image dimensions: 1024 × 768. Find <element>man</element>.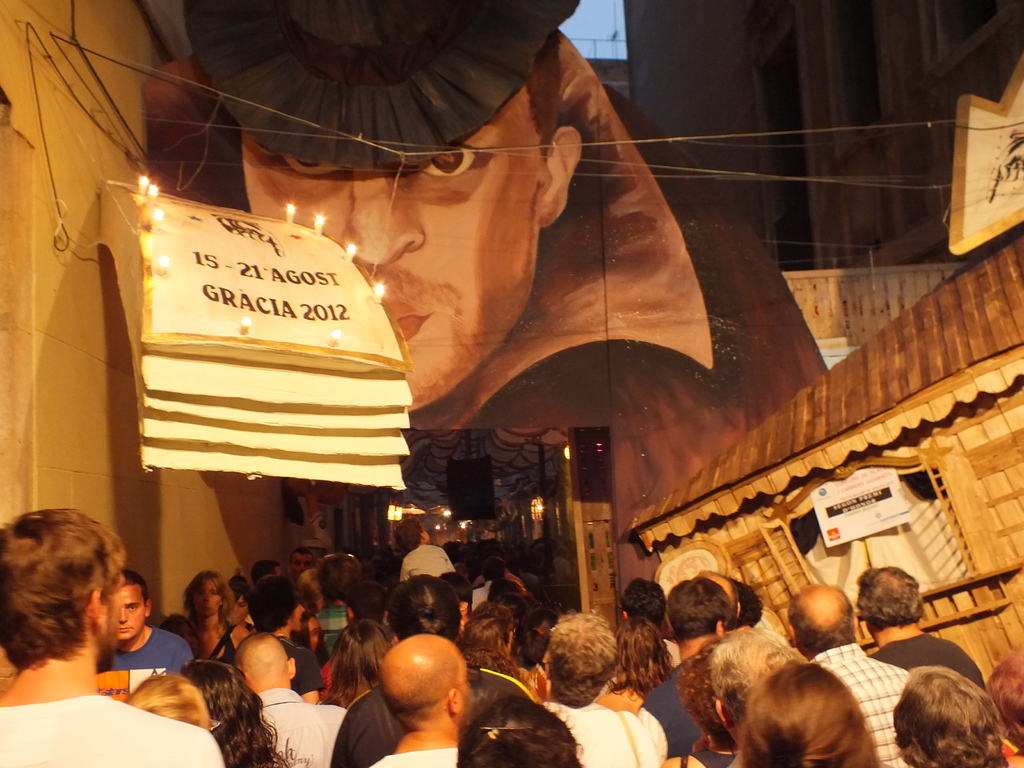
<region>472, 558, 512, 612</region>.
